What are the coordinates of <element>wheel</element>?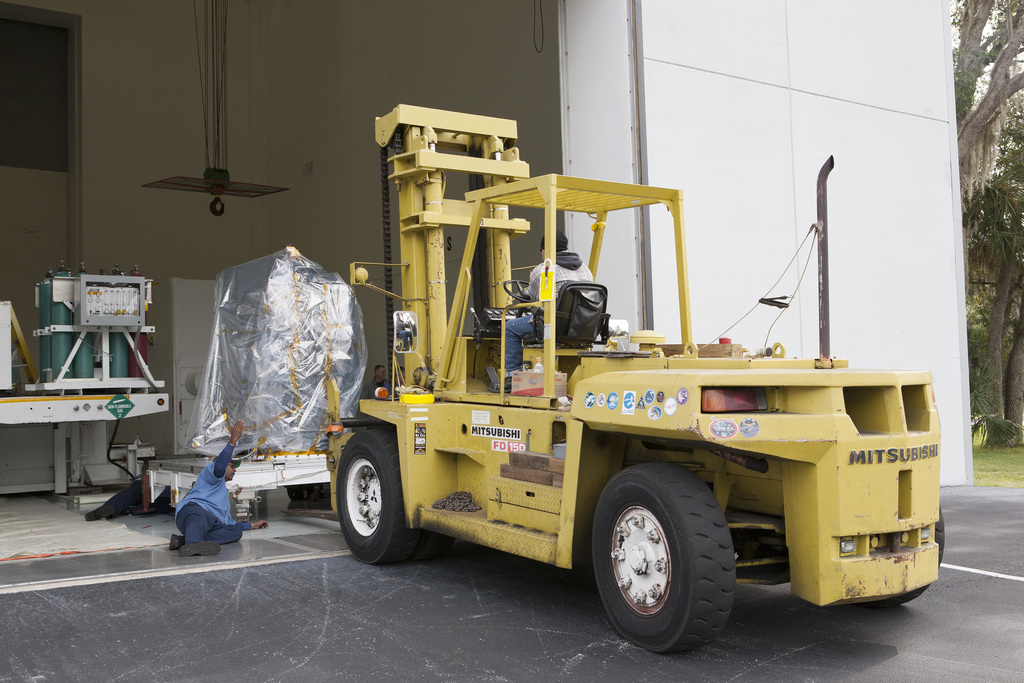
bbox(424, 531, 455, 559).
